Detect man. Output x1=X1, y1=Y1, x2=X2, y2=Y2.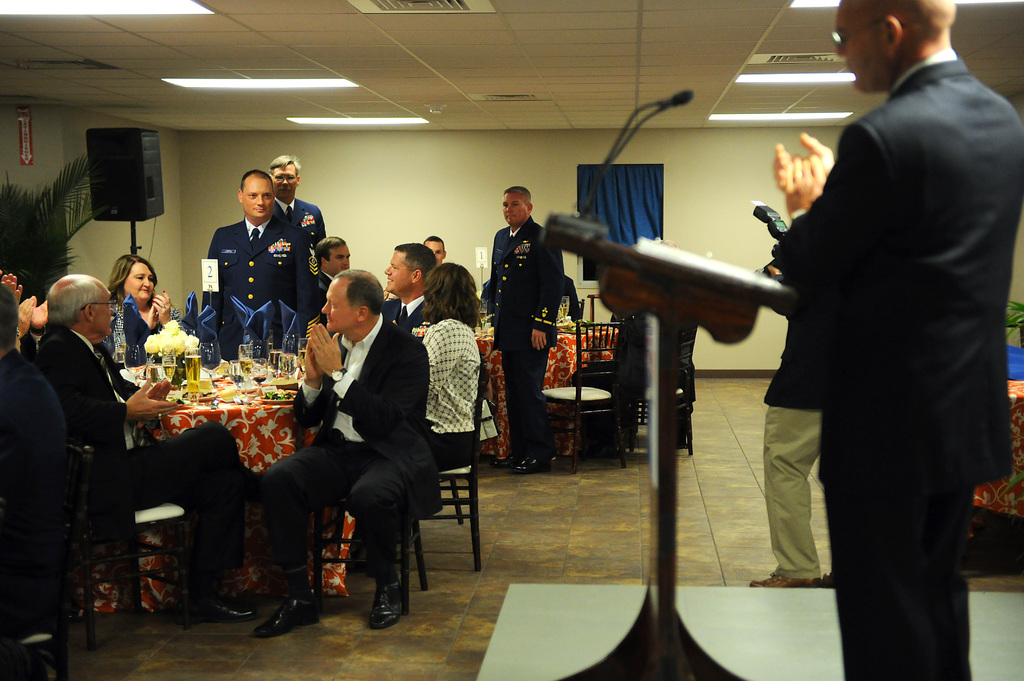
x1=33, y1=276, x2=264, y2=621.
